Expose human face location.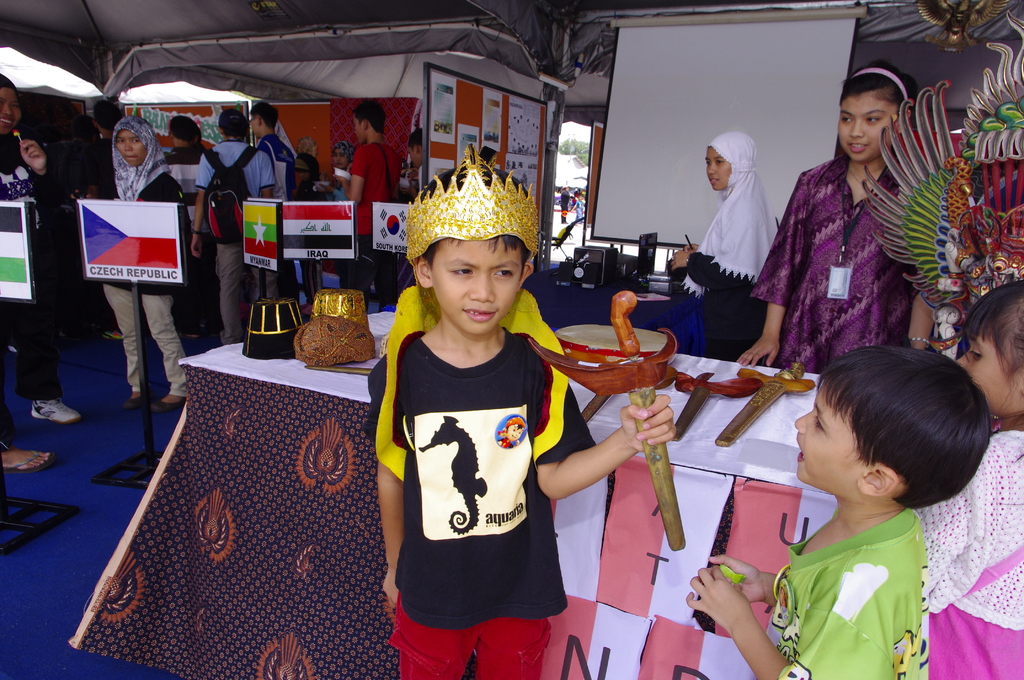
Exposed at {"x1": 955, "y1": 334, "x2": 1018, "y2": 416}.
